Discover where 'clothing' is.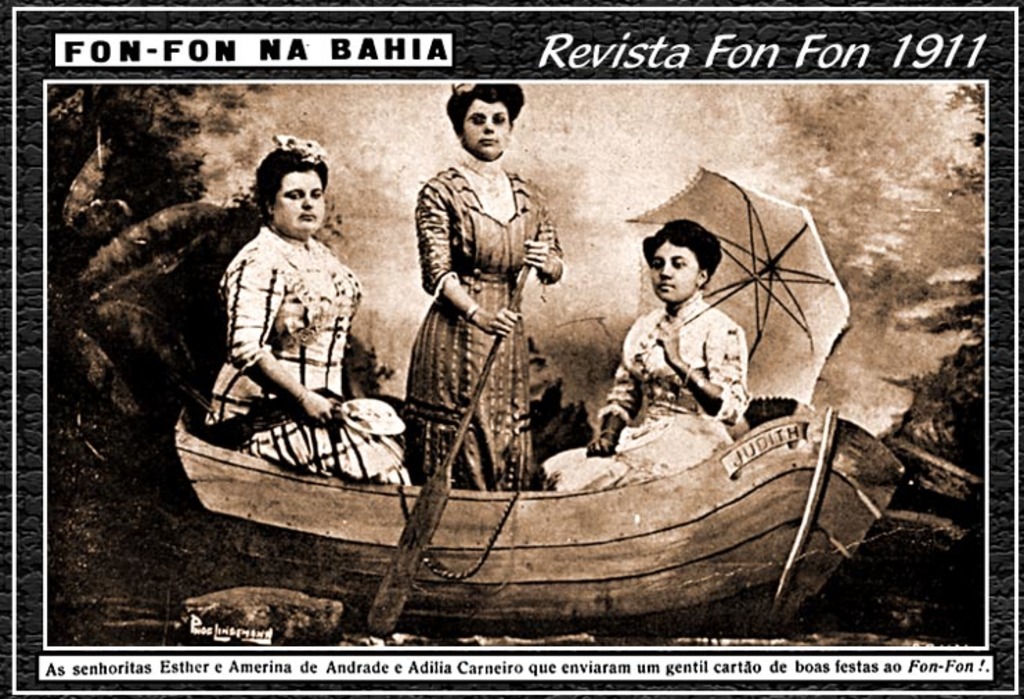
Discovered at (537, 293, 750, 490).
